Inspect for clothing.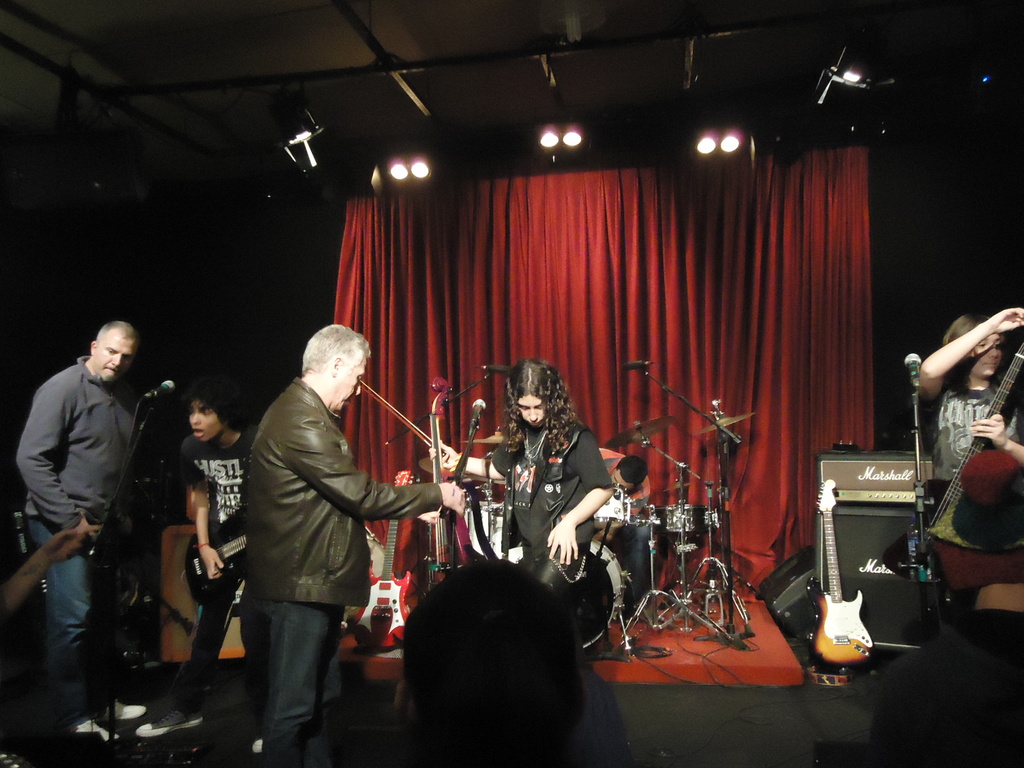
Inspection: {"x1": 494, "y1": 408, "x2": 613, "y2": 602}.
